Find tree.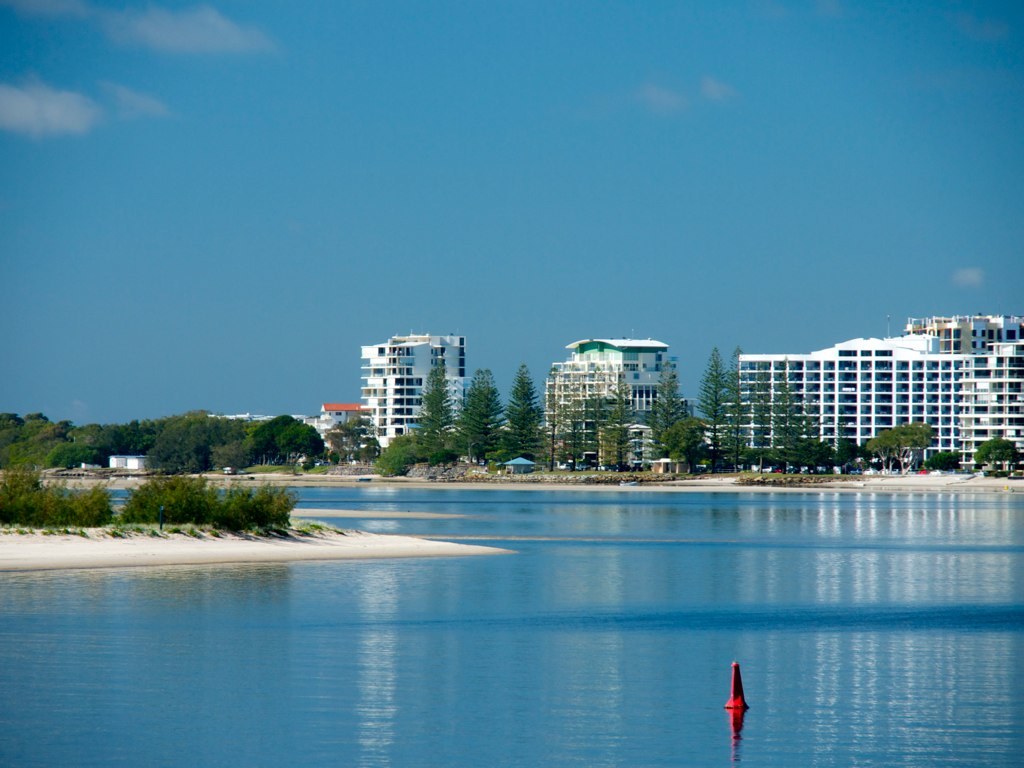
pyautogui.locateOnScreen(795, 437, 842, 472).
